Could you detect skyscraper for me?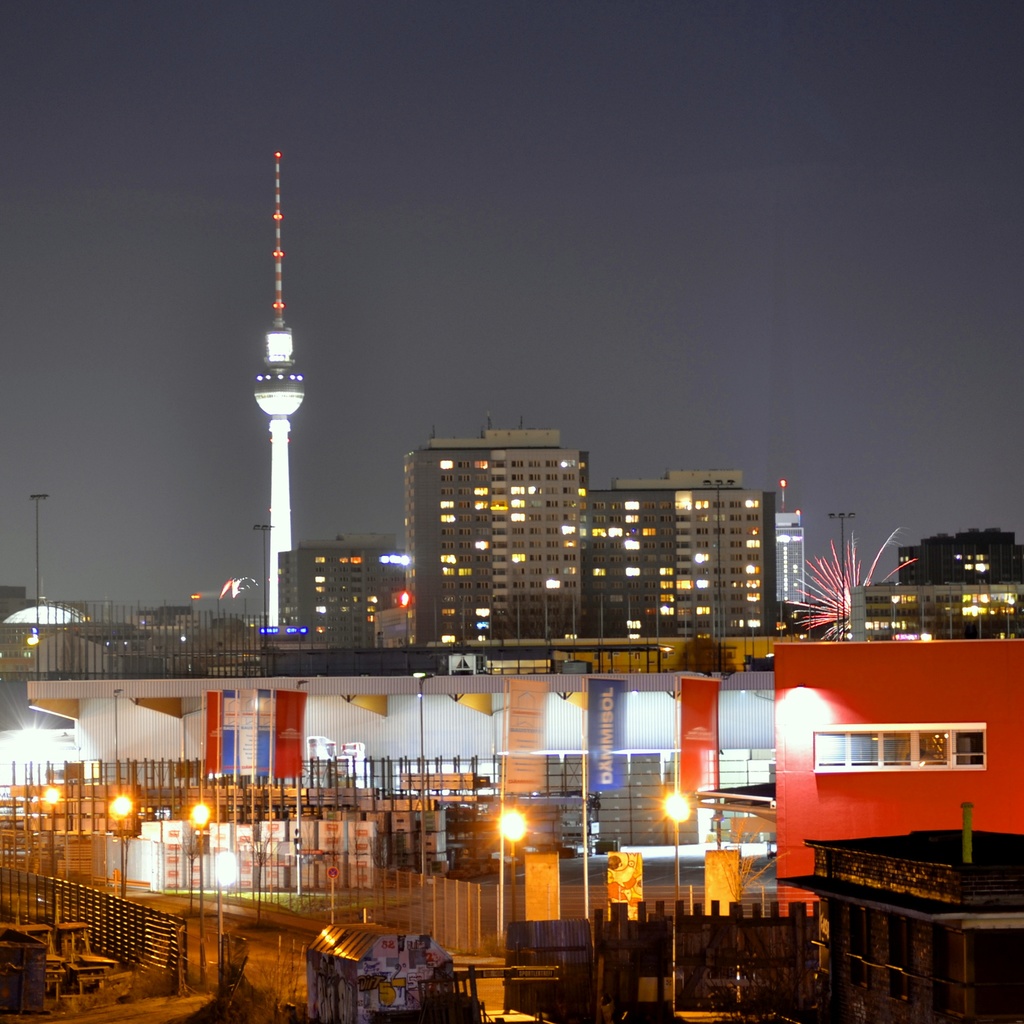
Detection result: bbox=[845, 575, 1023, 652].
